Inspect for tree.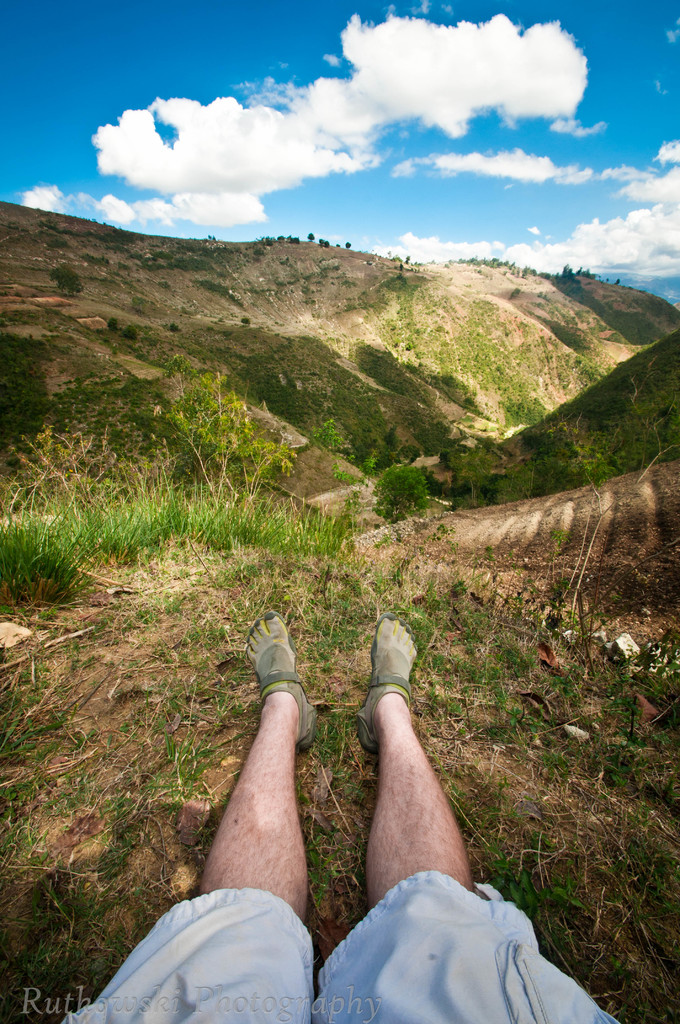
Inspection: pyautogui.locateOnScreen(0, 211, 679, 875).
